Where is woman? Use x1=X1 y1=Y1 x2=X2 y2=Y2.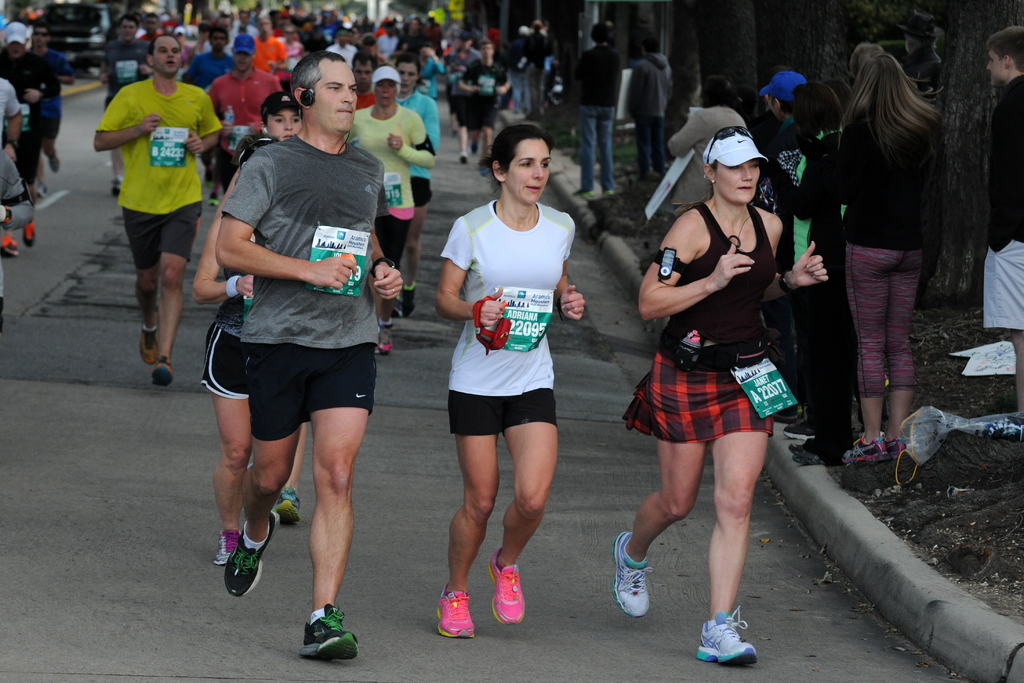
x1=392 y1=55 x2=442 y2=323.
